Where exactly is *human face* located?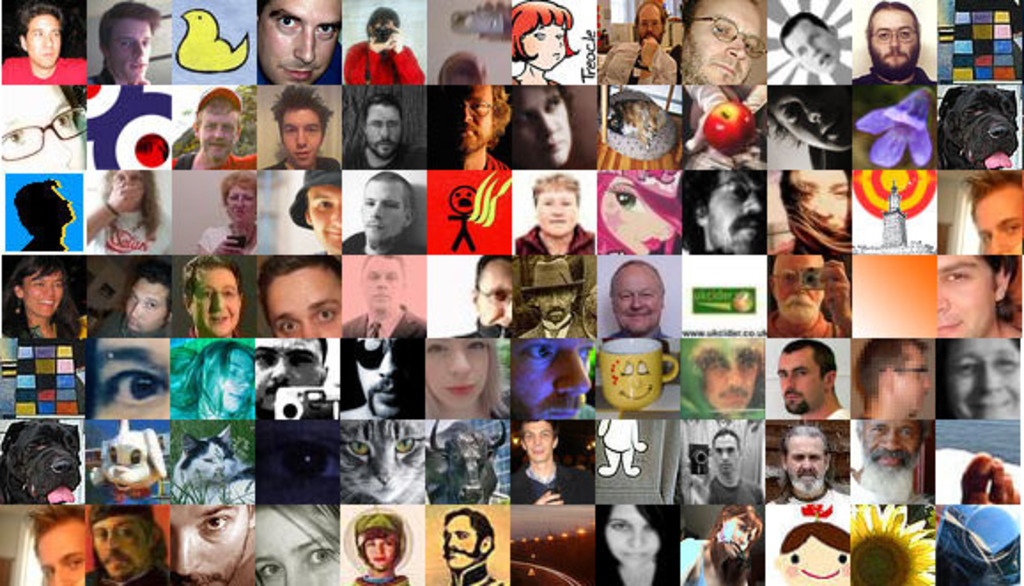
Its bounding box is 94 513 147 568.
